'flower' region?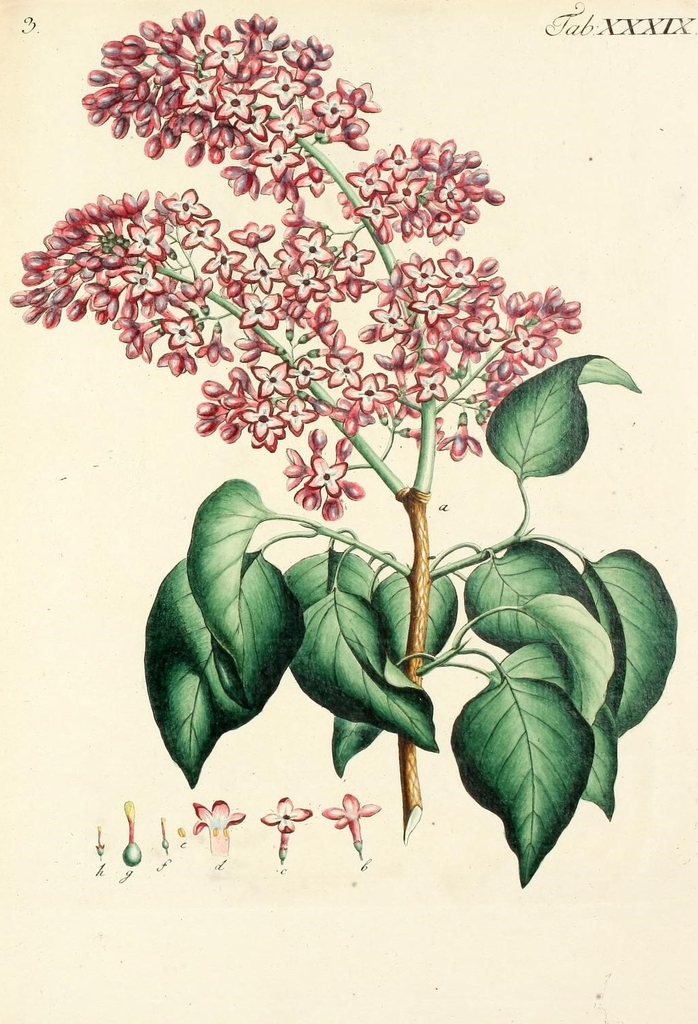
[175,215,228,256]
